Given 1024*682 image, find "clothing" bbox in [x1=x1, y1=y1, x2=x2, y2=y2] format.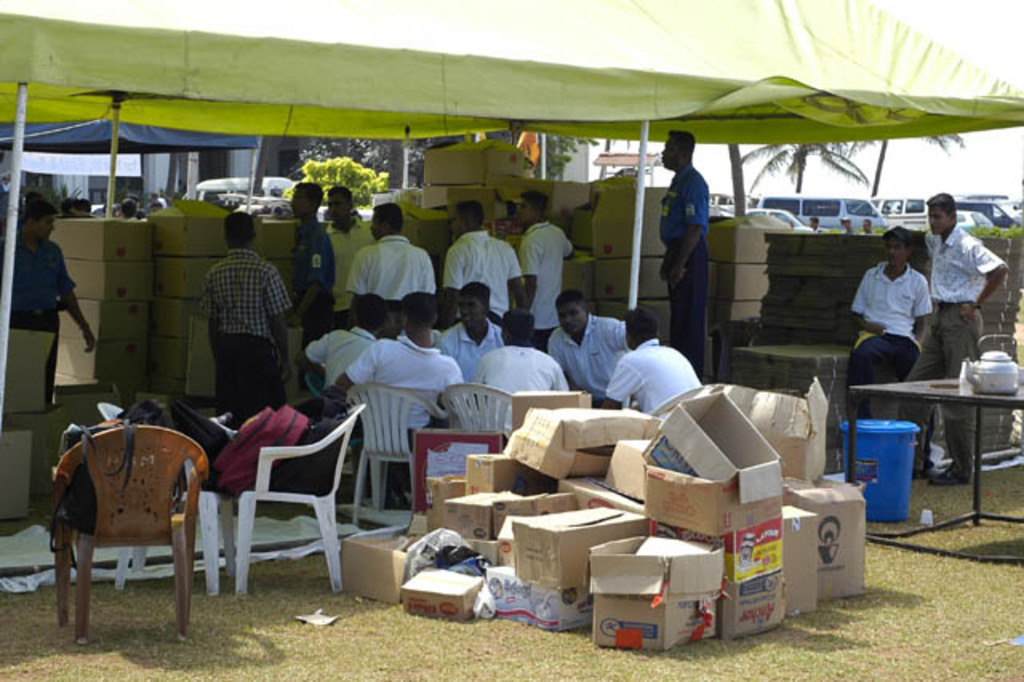
[x1=304, y1=328, x2=376, y2=399].
